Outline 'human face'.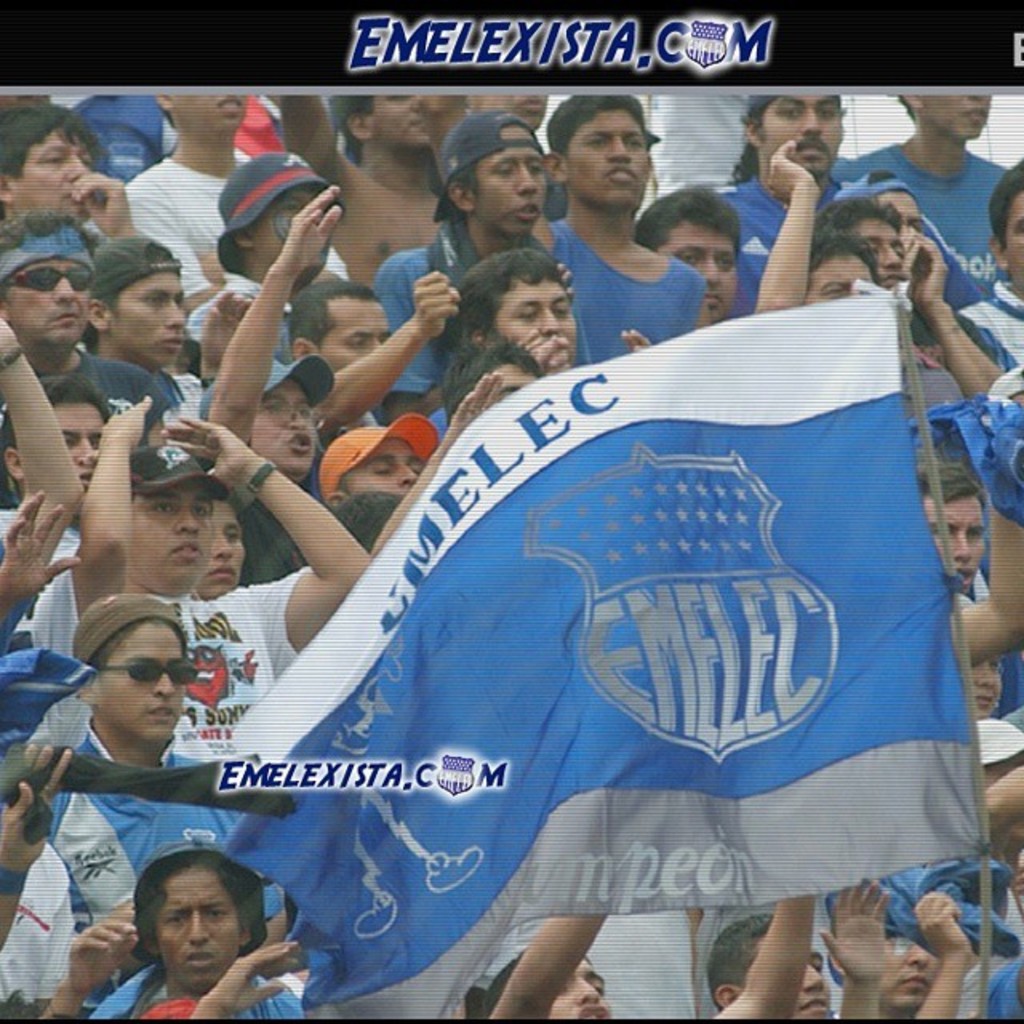
Outline: locate(118, 493, 211, 597).
